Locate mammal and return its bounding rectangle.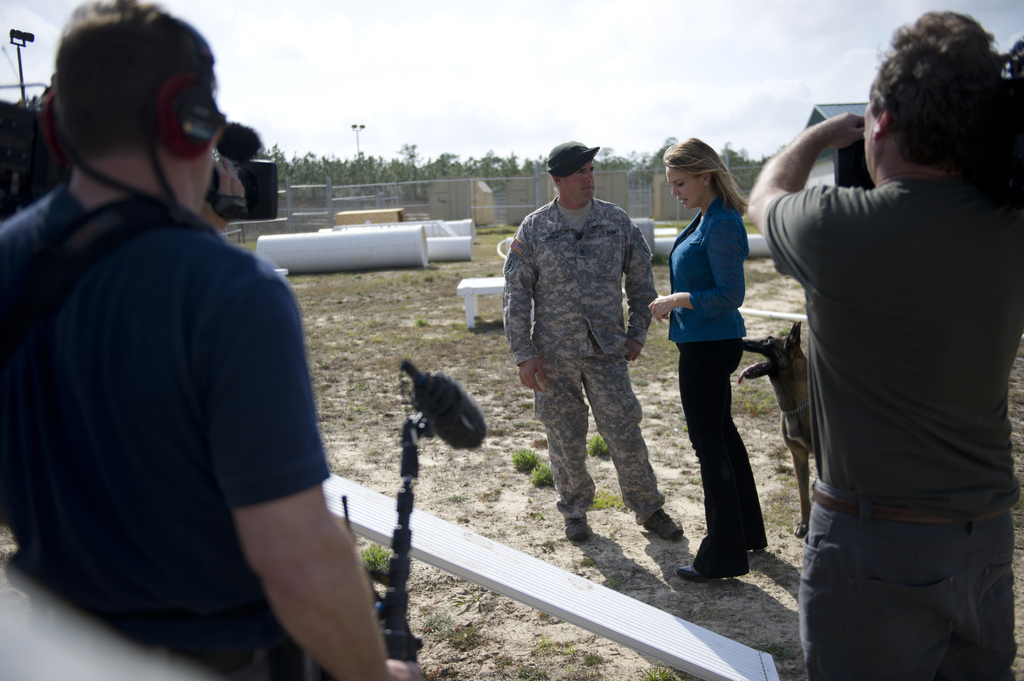
select_region(648, 135, 760, 576).
